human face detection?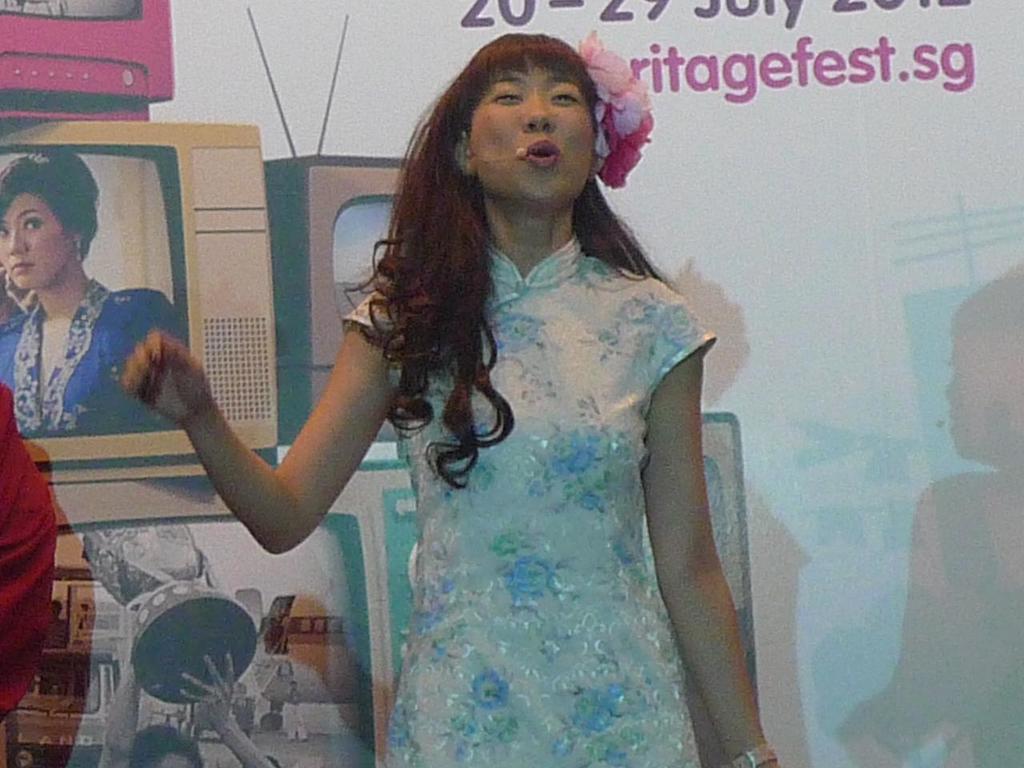
BBox(286, 679, 304, 693)
